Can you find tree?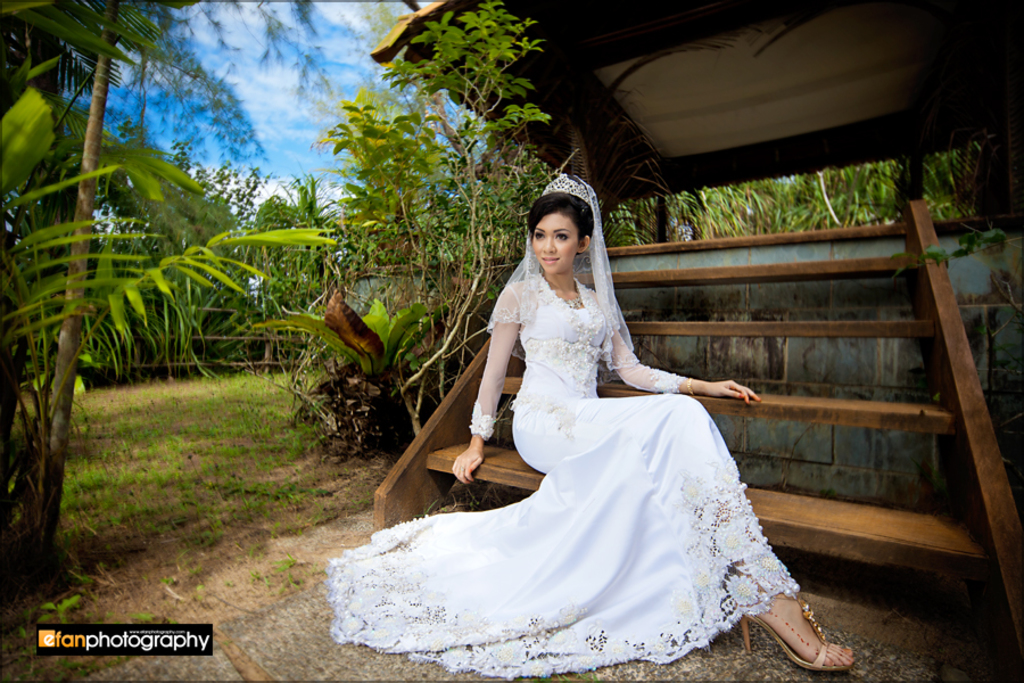
Yes, bounding box: crop(0, 101, 344, 496).
